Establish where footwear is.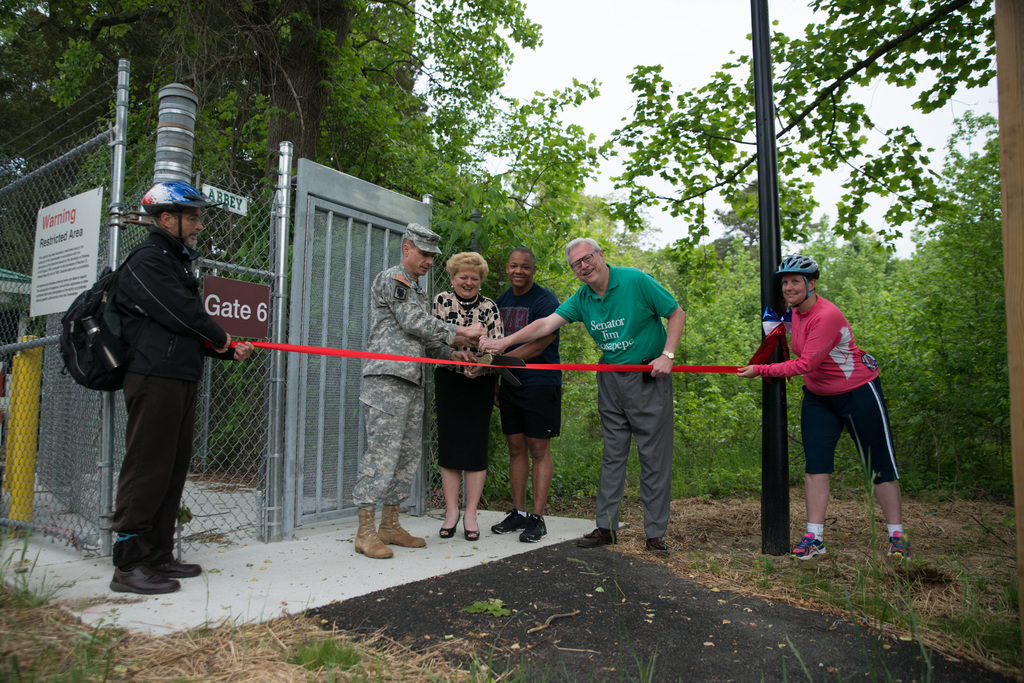
Established at <region>356, 506, 395, 561</region>.
